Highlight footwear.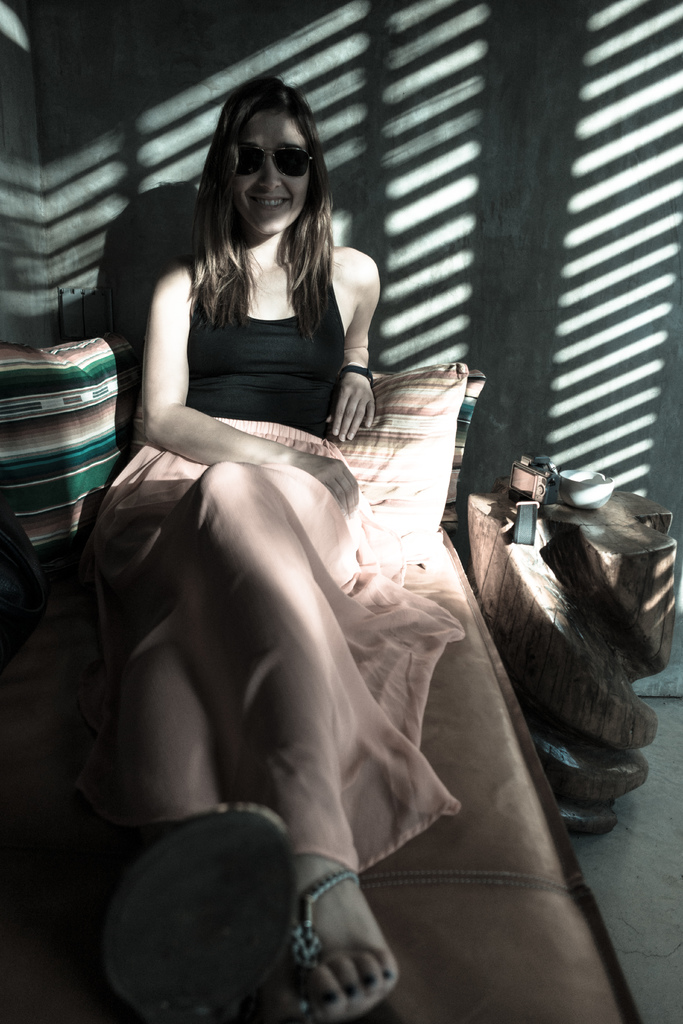
Highlighted region: pyautogui.locateOnScreen(280, 869, 406, 1023).
